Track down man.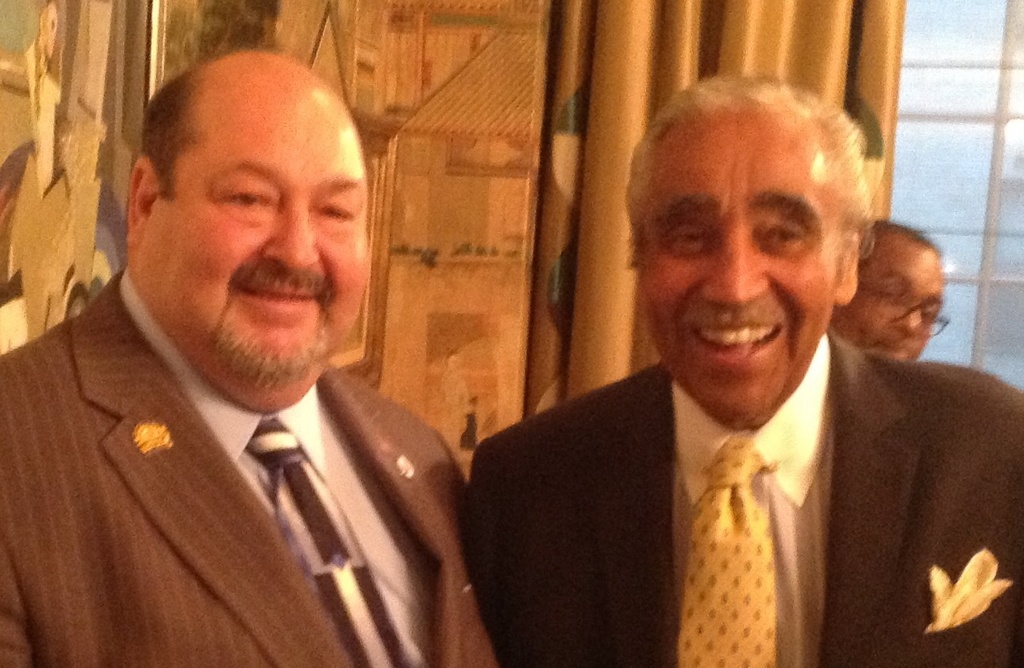
Tracked to 830/218/960/363.
